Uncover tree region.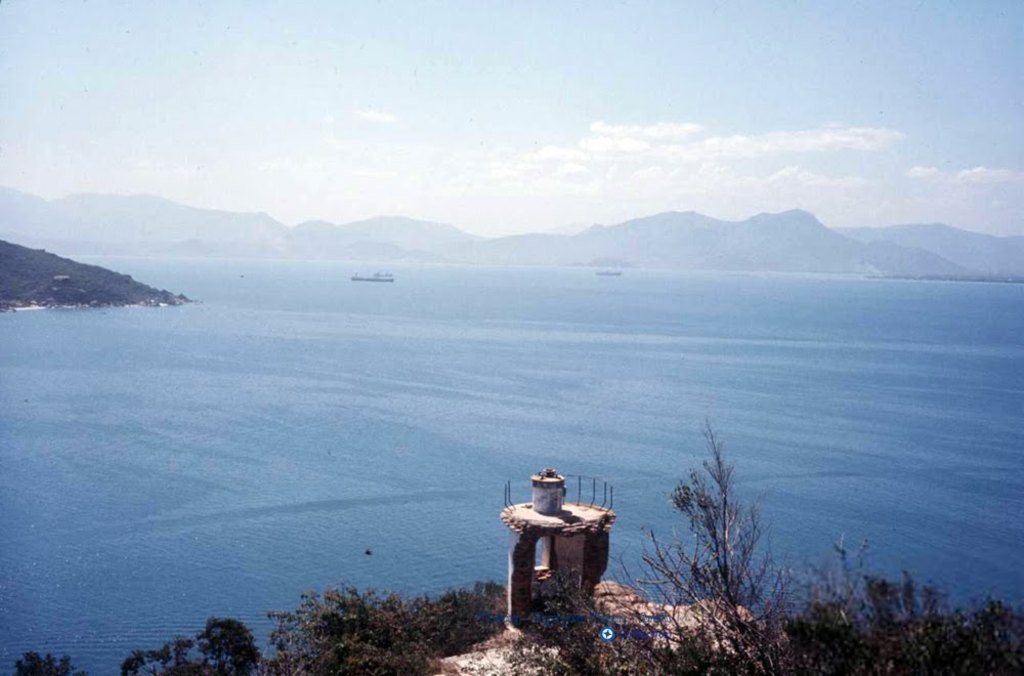
Uncovered: region(611, 414, 902, 675).
